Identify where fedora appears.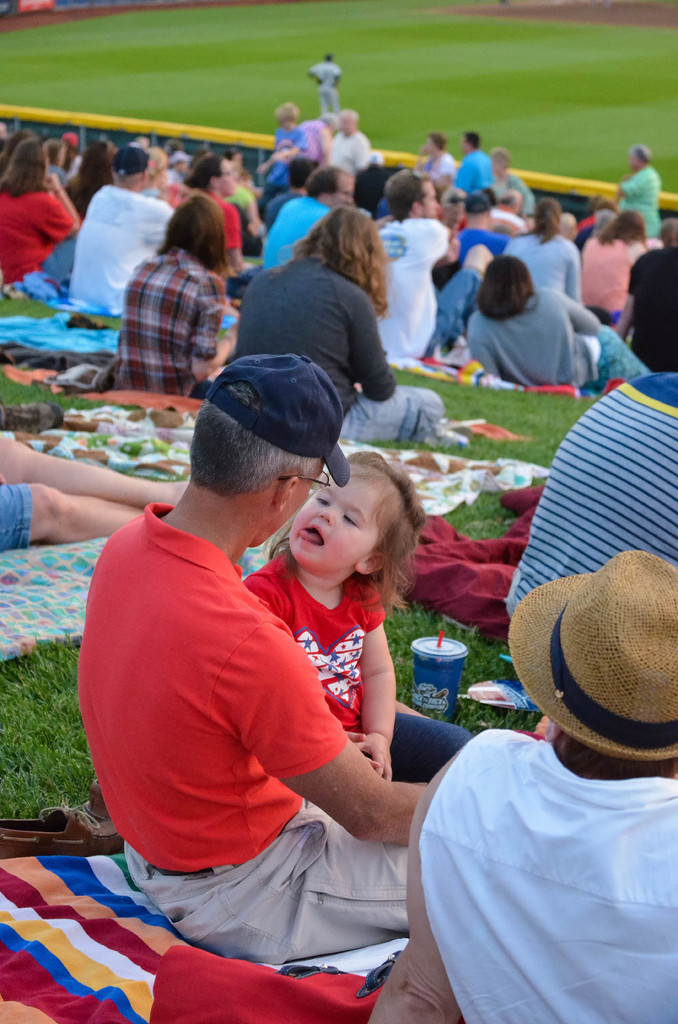
Appears at rect(515, 545, 677, 760).
